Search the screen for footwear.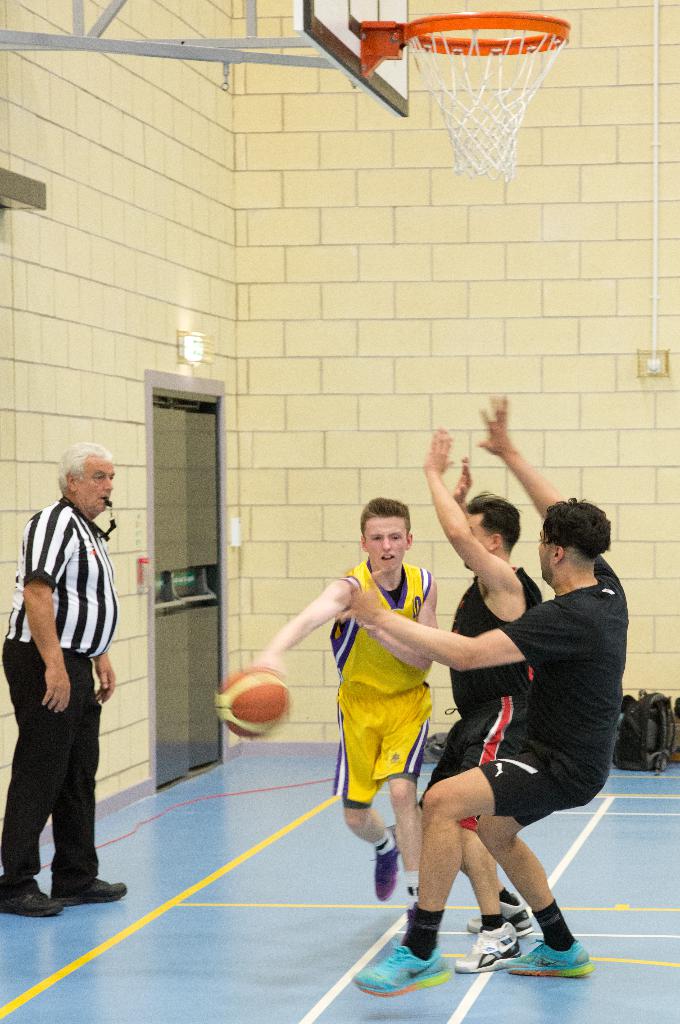
Found at (52,879,126,903).
